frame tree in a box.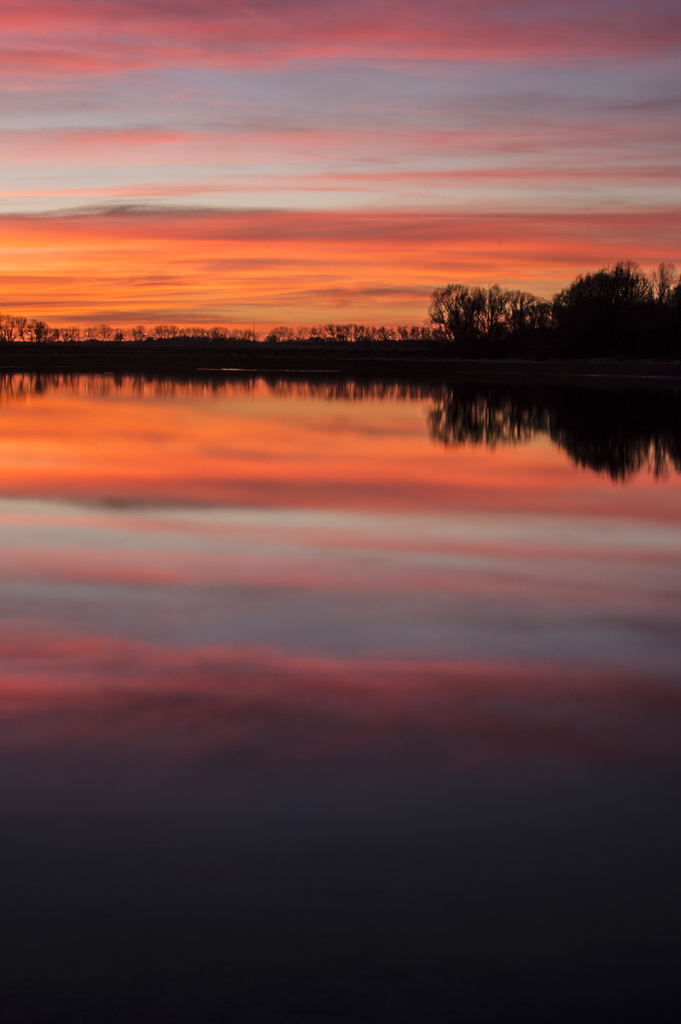
left=420, top=273, right=539, bottom=340.
